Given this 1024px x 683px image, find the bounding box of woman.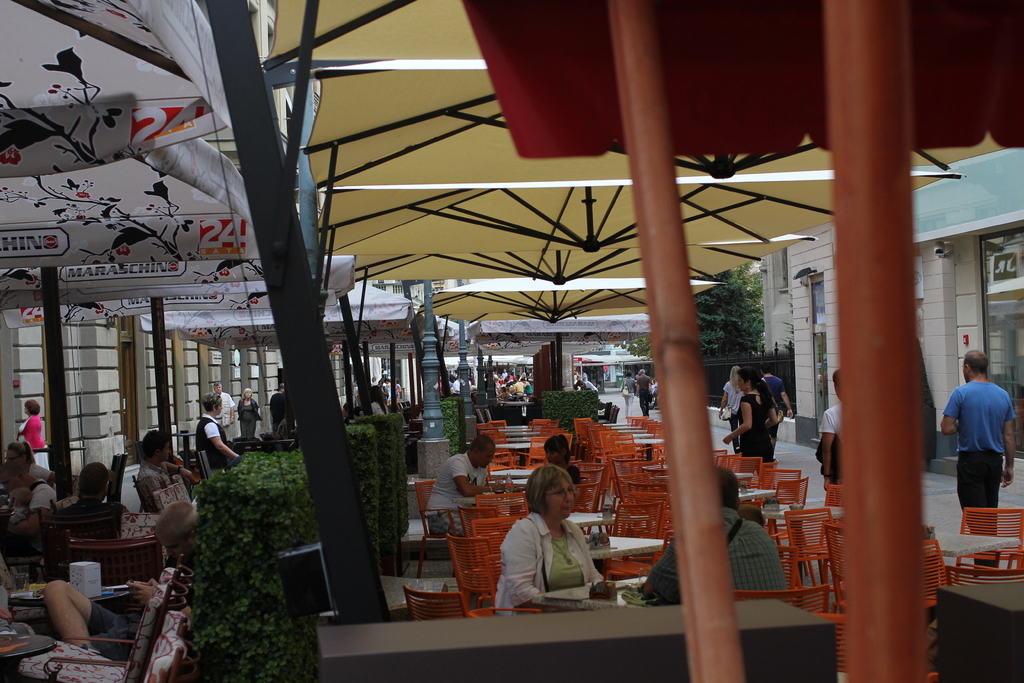
rect(493, 466, 609, 616).
